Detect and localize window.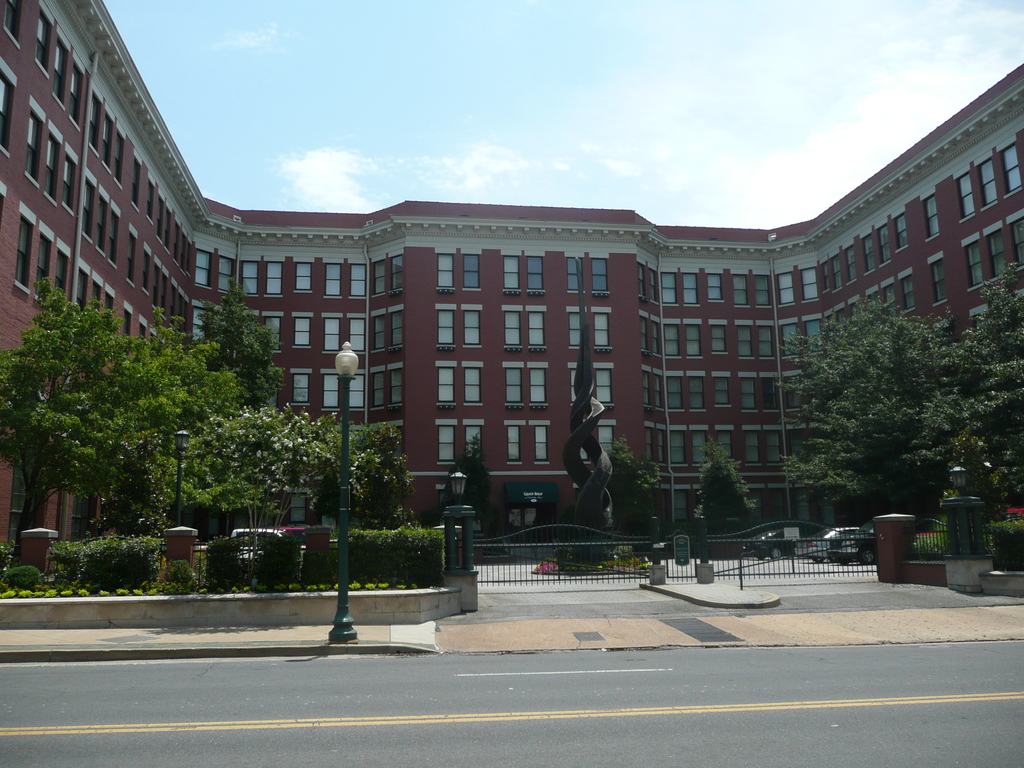
Localized at left=703, top=266, right=723, bottom=301.
